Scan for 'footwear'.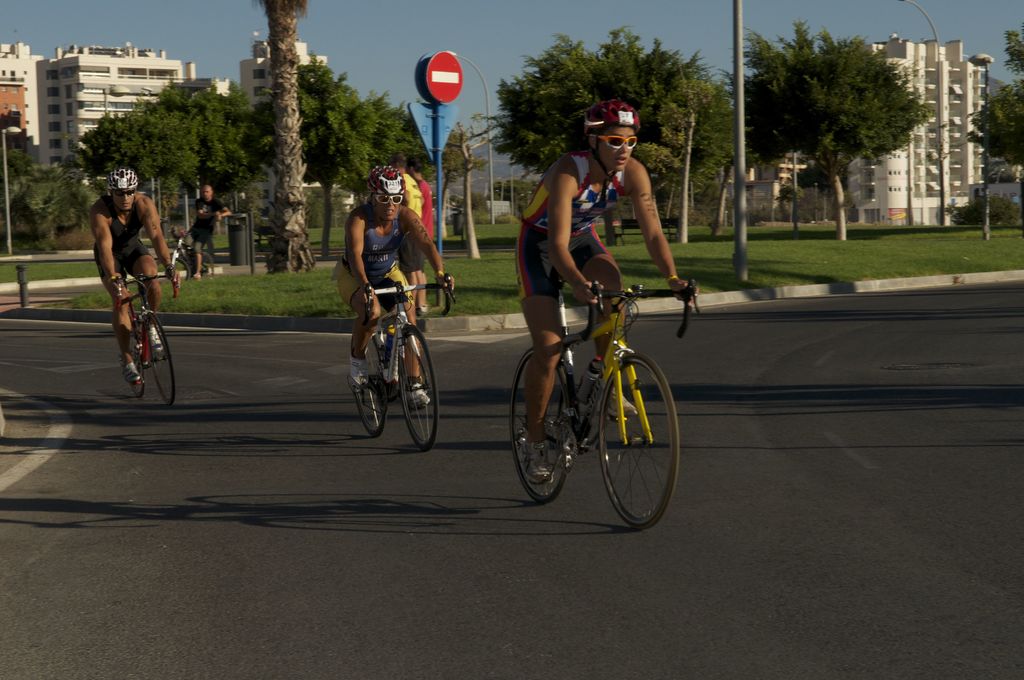
Scan result: <bbox>404, 375, 432, 414</bbox>.
